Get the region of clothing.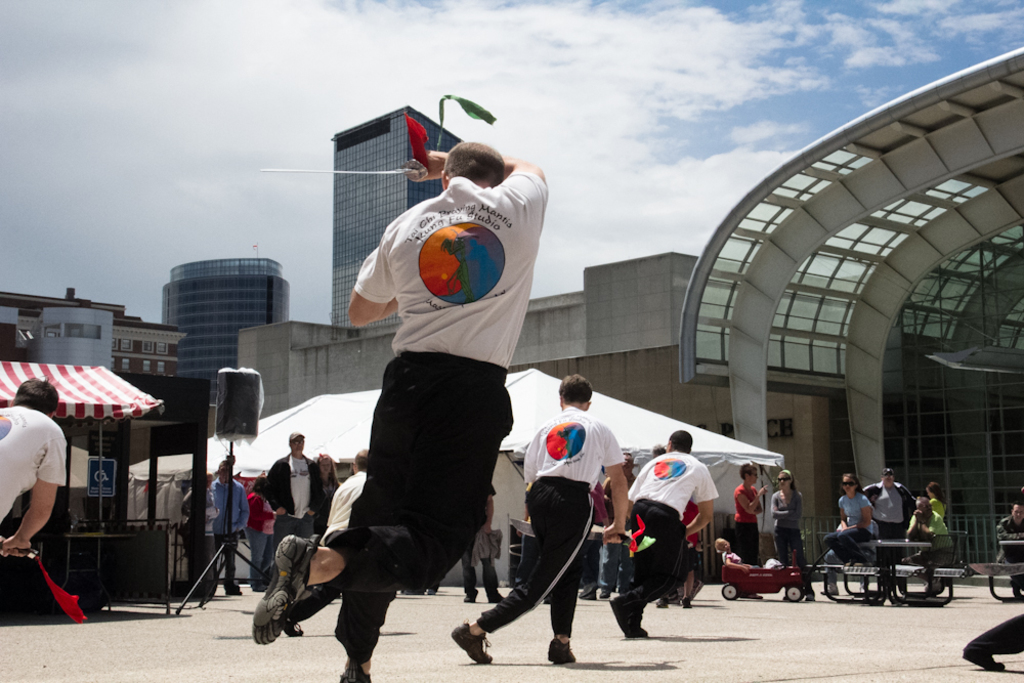
{"left": 734, "top": 479, "right": 766, "bottom": 563}.
